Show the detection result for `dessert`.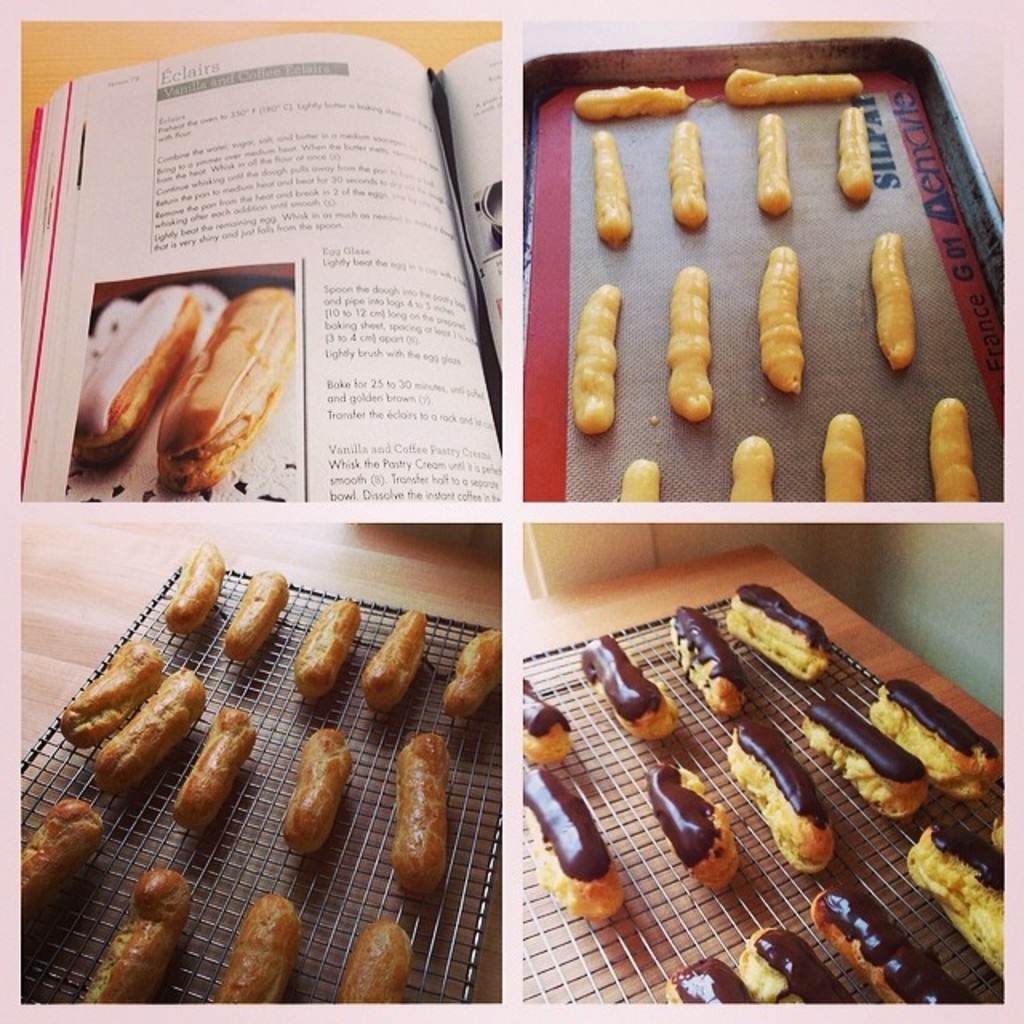
(left=99, top=667, right=205, bottom=786).
